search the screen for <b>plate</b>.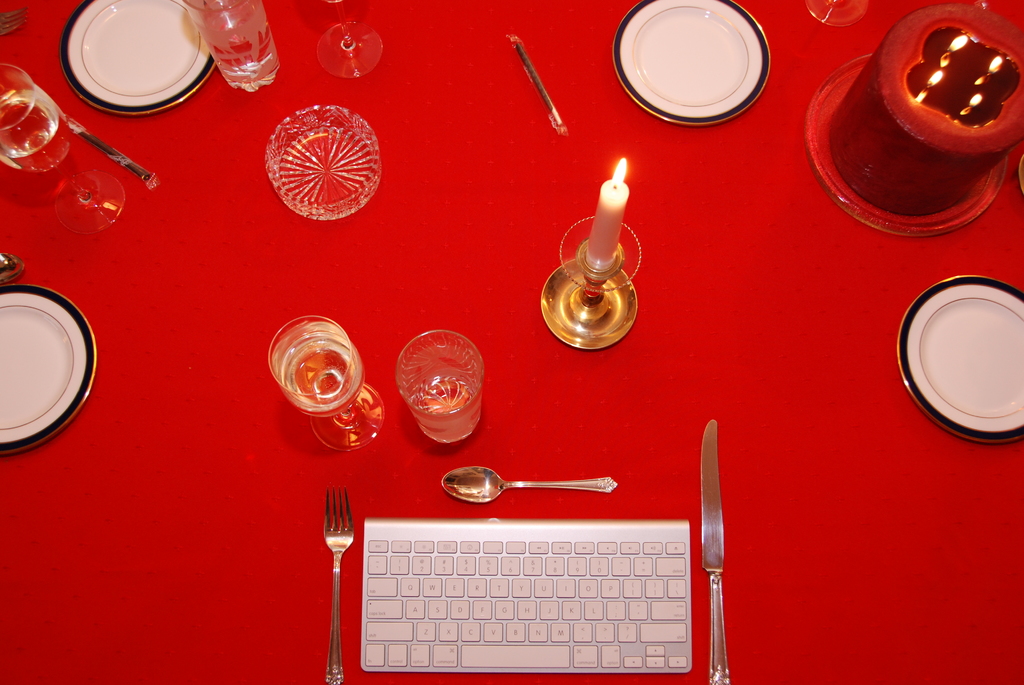
Found at {"left": 612, "top": 0, "right": 773, "bottom": 130}.
